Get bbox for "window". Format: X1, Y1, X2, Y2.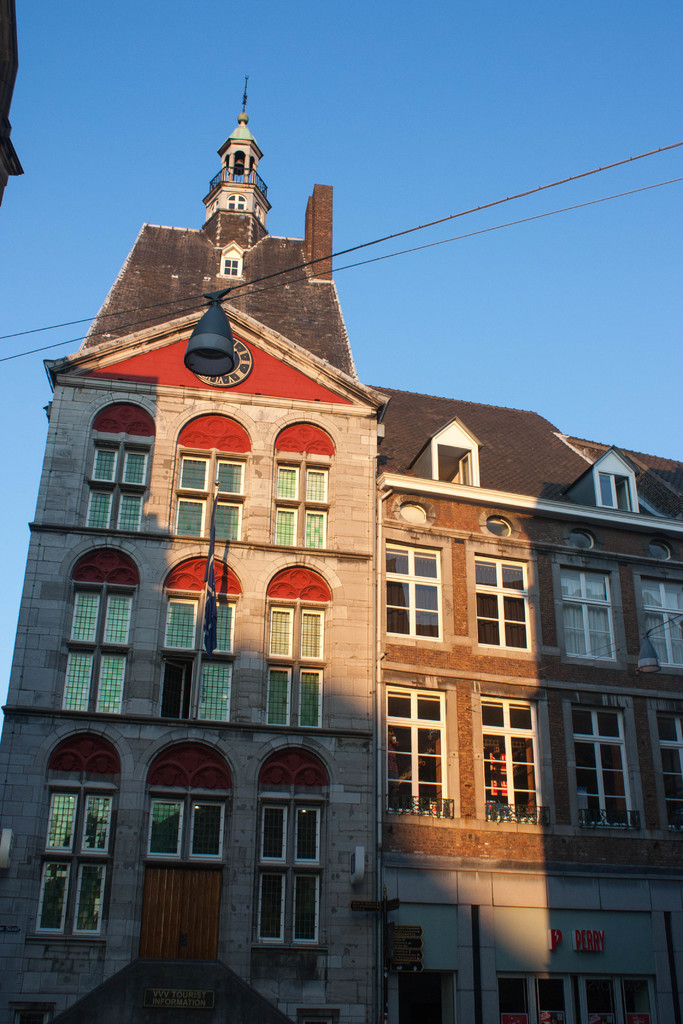
656, 713, 682, 835.
